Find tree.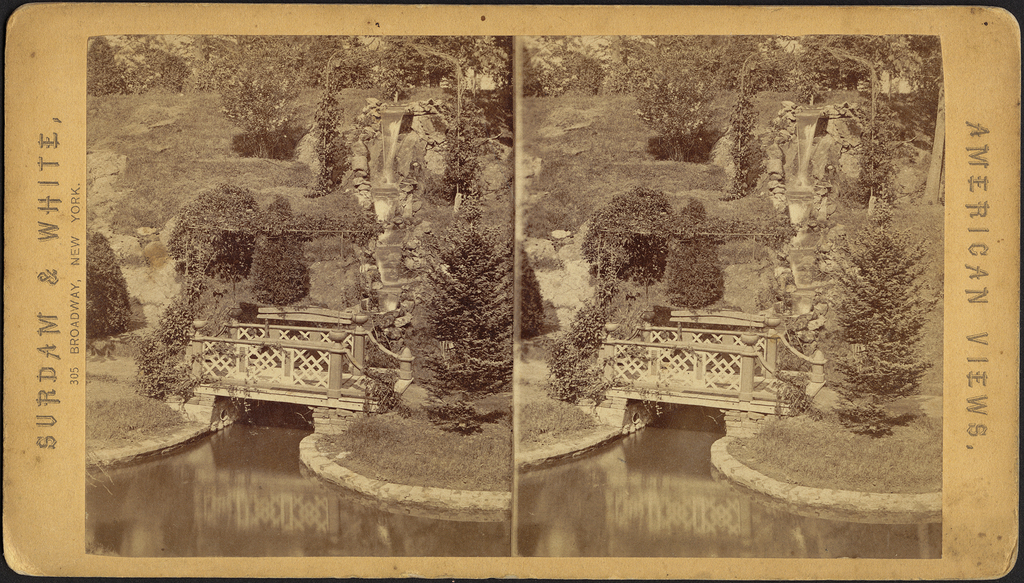
(left=374, top=33, right=517, bottom=104).
